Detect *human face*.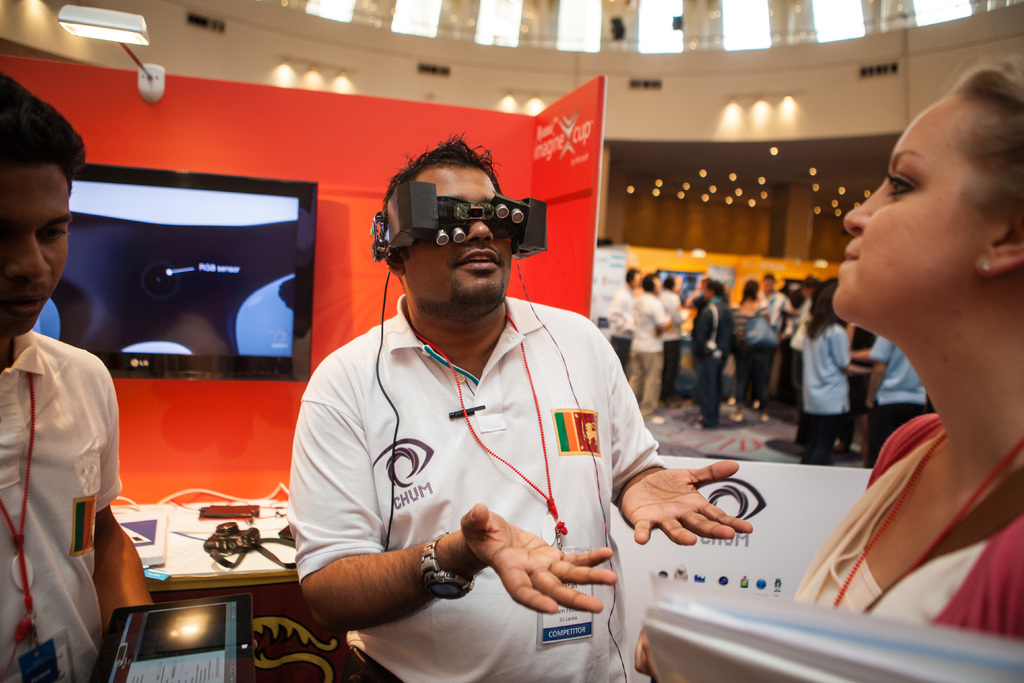
Detected at left=401, top=165, right=514, bottom=323.
